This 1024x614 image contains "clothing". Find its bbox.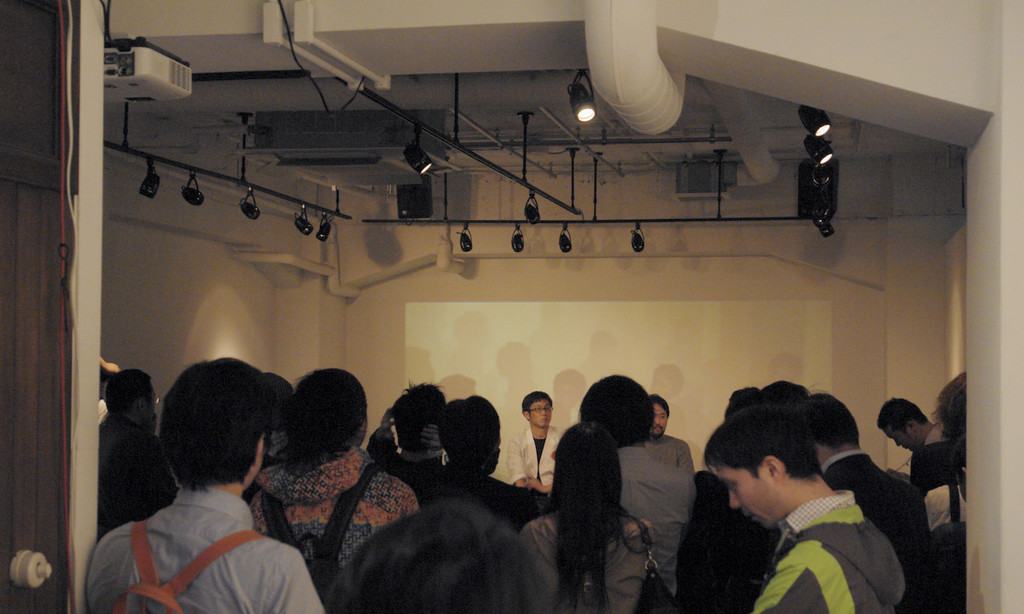
<bbox>90, 464, 316, 613</bbox>.
